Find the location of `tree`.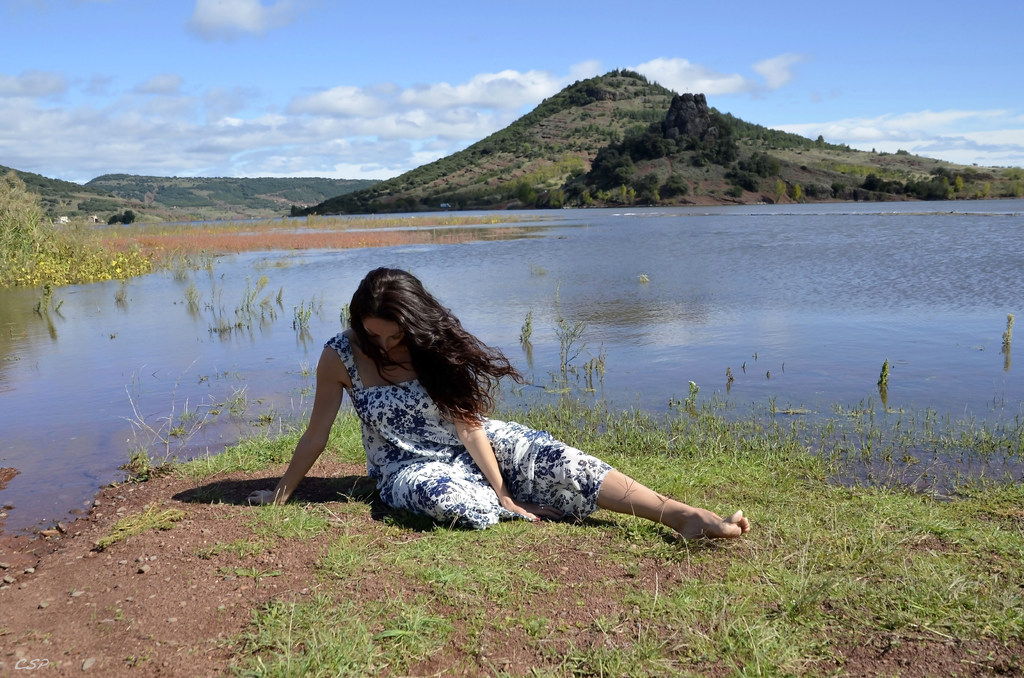
Location: (x1=858, y1=174, x2=881, y2=190).
